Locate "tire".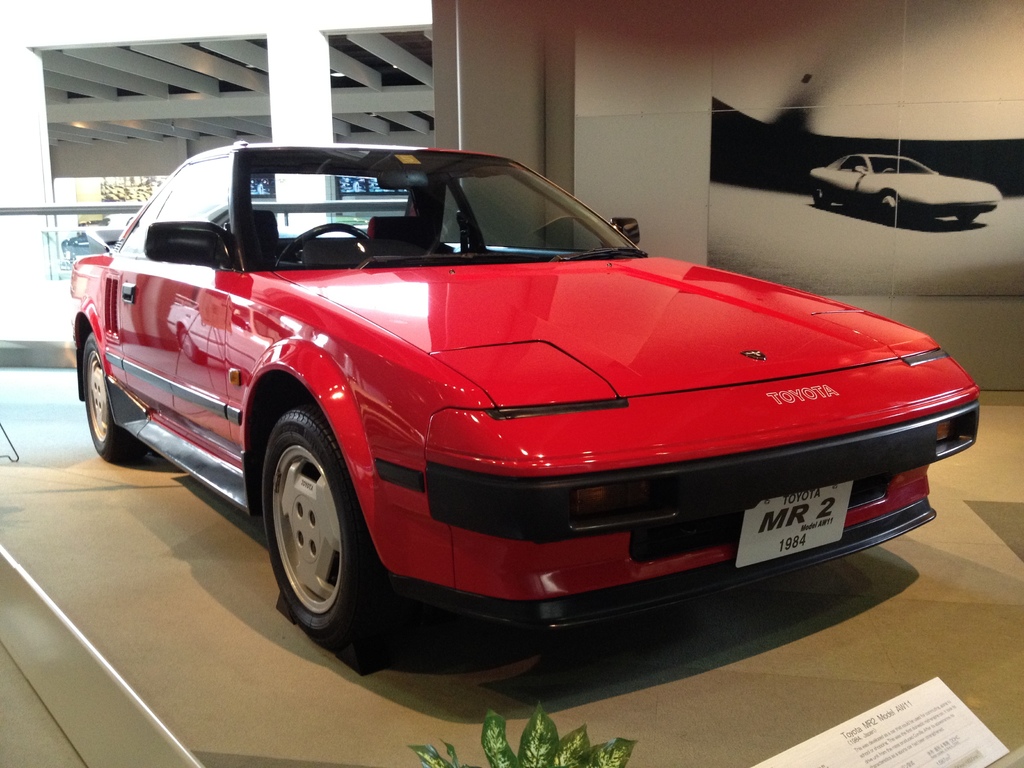
Bounding box: 811,184,833,209.
